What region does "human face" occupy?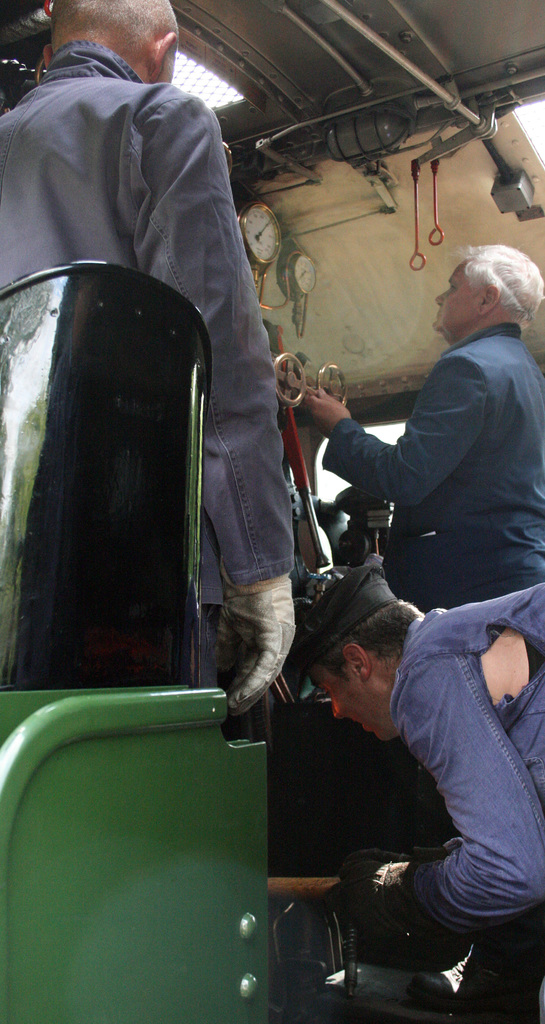
<bbox>303, 662, 395, 744</bbox>.
